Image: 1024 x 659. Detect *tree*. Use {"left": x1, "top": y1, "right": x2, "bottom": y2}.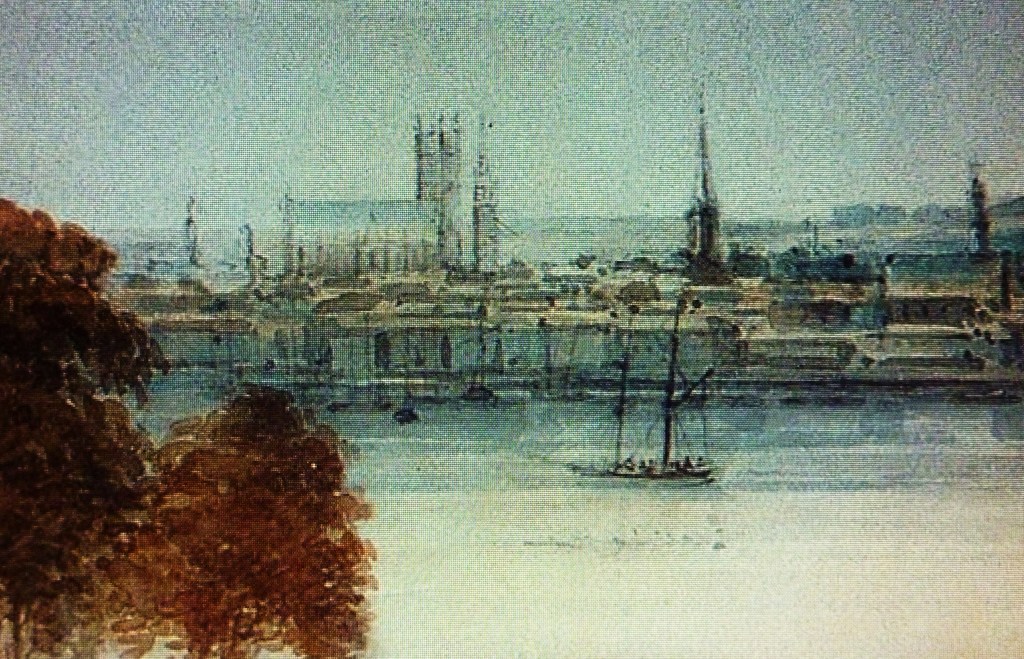
{"left": 106, "top": 379, "right": 381, "bottom": 658}.
